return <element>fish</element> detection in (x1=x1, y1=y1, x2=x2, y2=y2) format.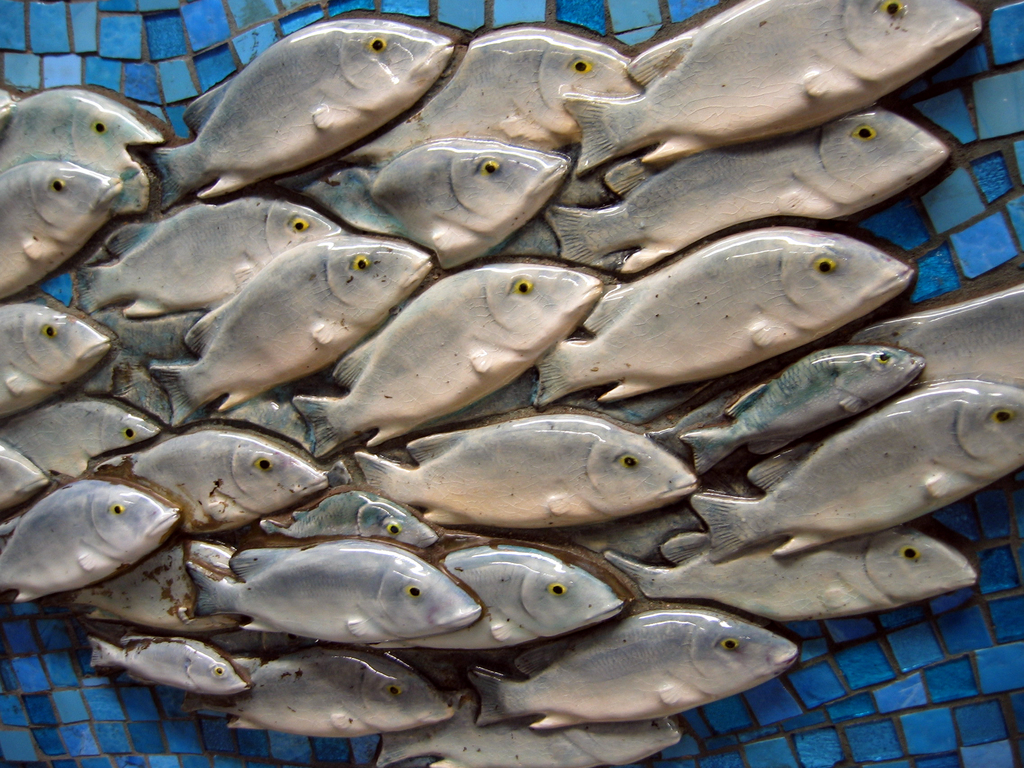
(x1=2, y1=401, x2=161, y2=477).
